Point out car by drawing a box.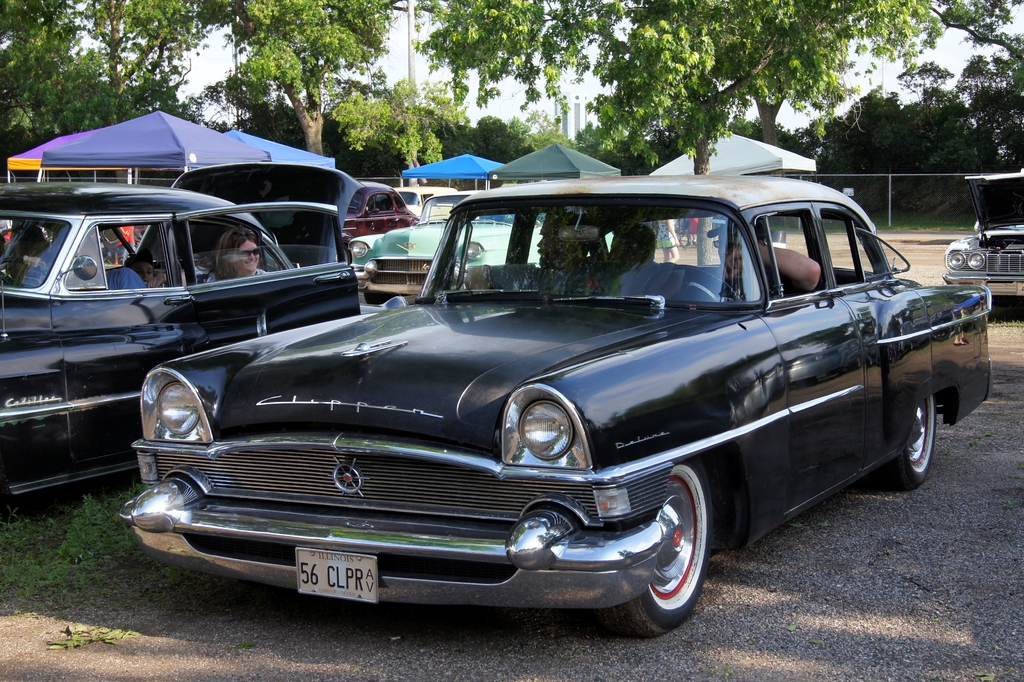
335:179:420:267.
